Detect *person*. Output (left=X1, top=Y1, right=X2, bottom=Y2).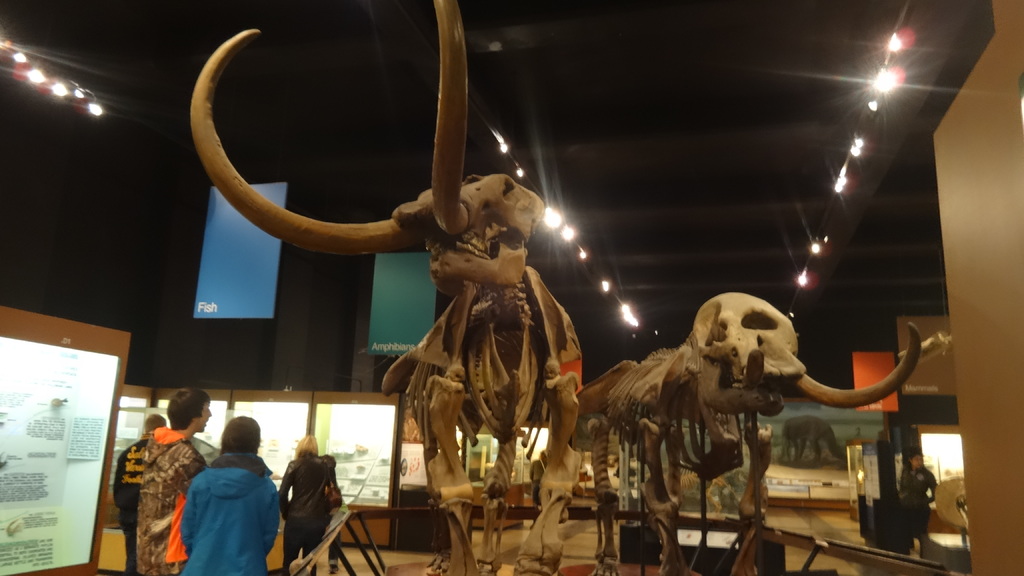
(left=111, top=410, right=171, bottom=575).
